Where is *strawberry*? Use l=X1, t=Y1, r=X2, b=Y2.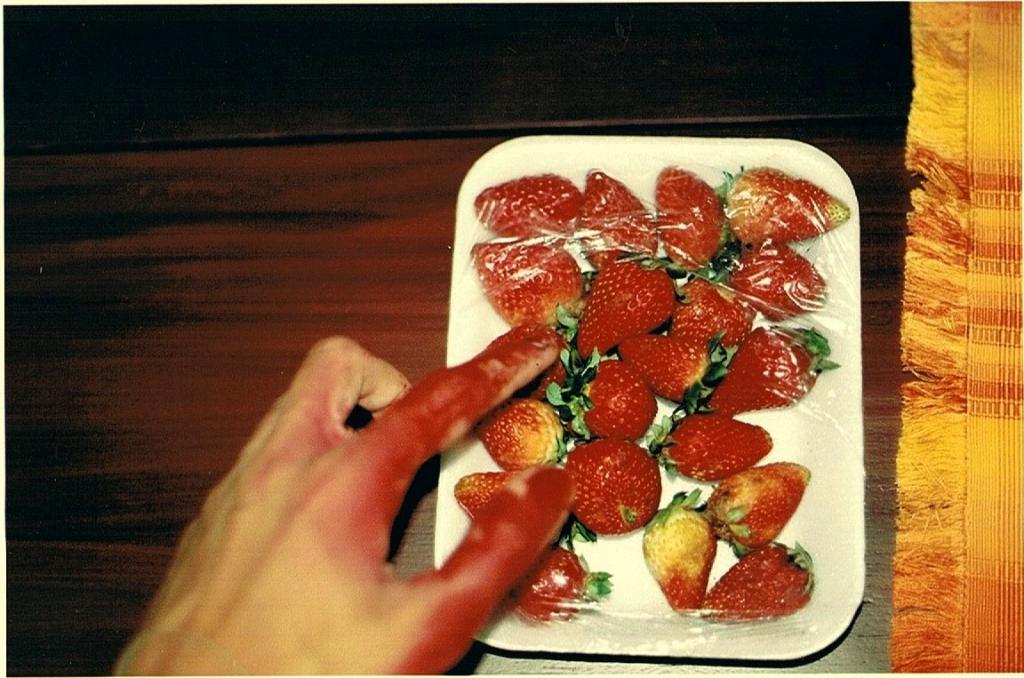
l=503, t=315, r=579, b=411.
